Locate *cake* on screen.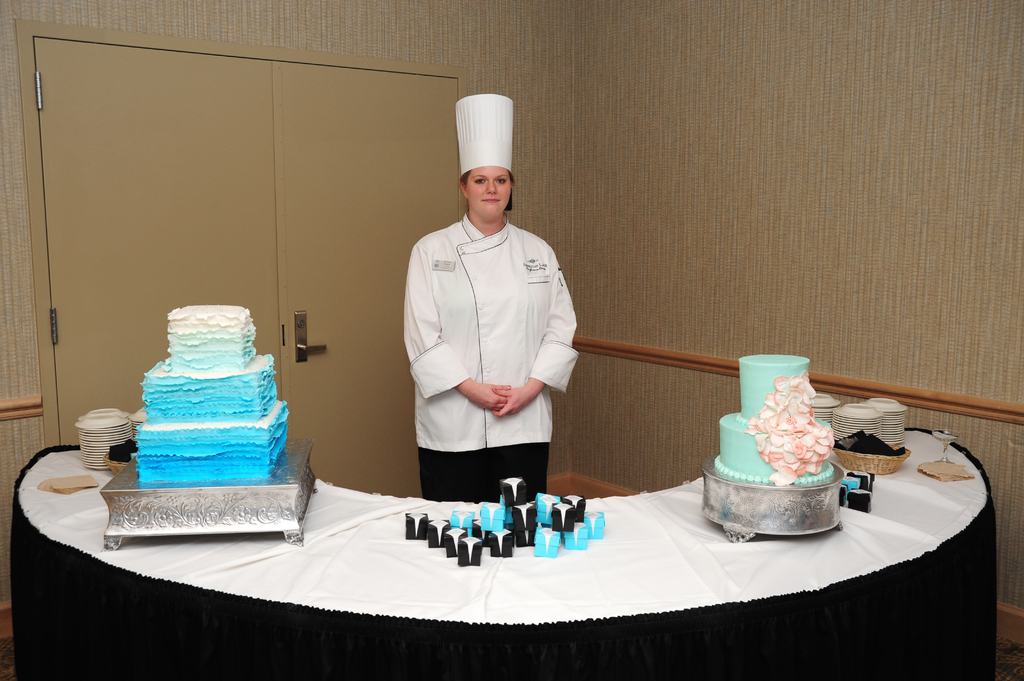
On screen at 136:305:289:481.
